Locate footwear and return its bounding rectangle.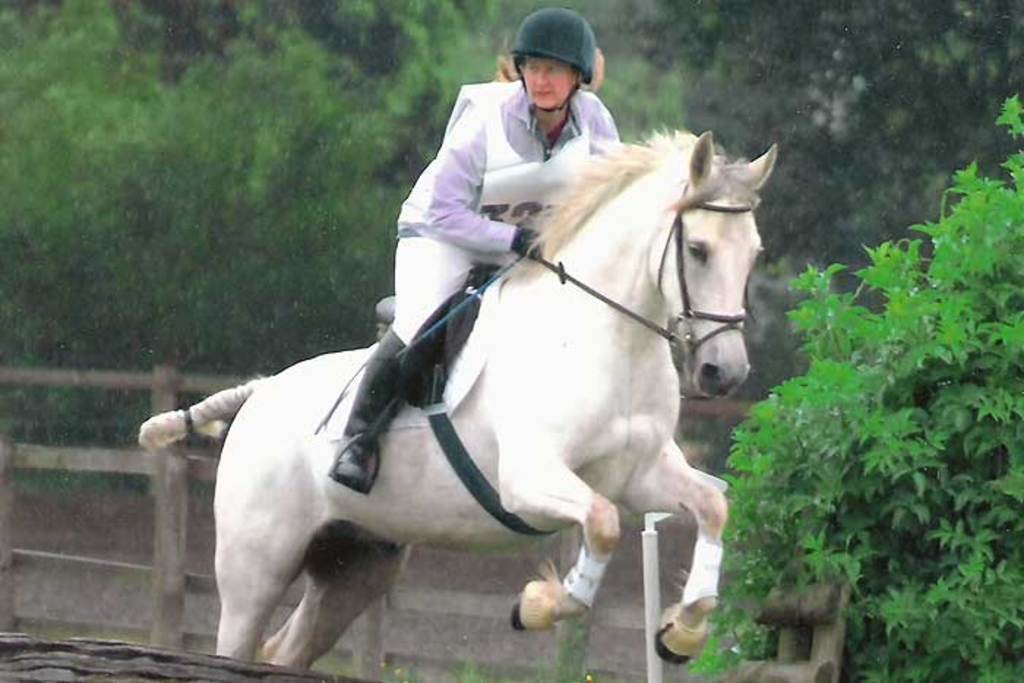
{"left": 325, "top": 333, "right": 398, "bottom": 491}.
